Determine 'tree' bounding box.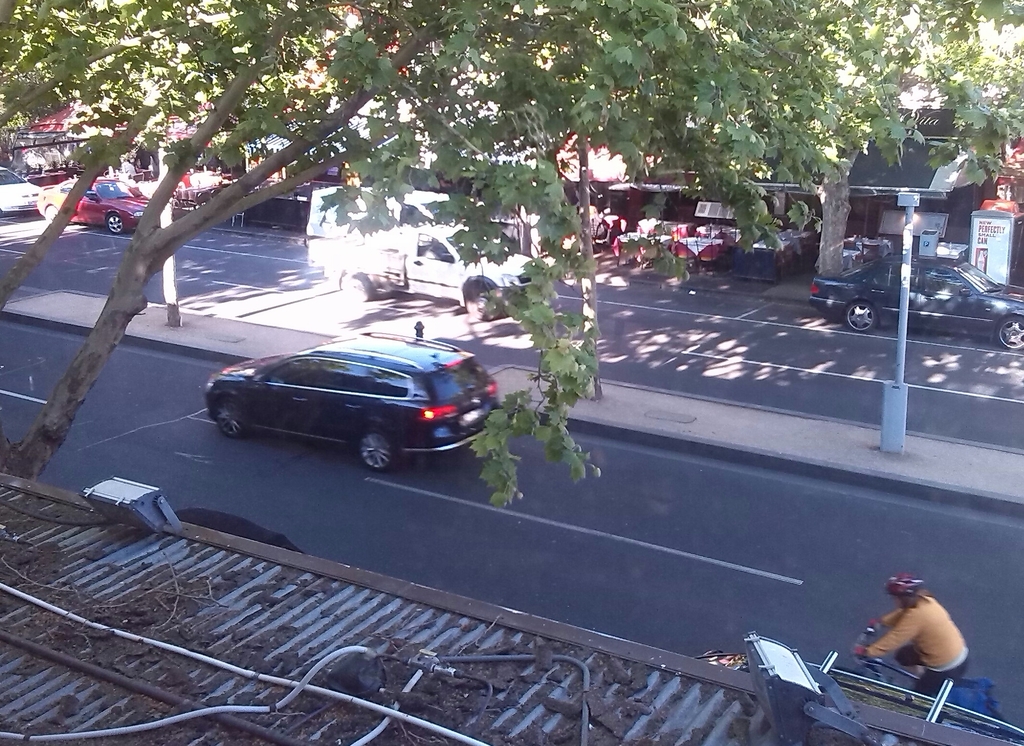
Determined: 0,0,1023,515.
